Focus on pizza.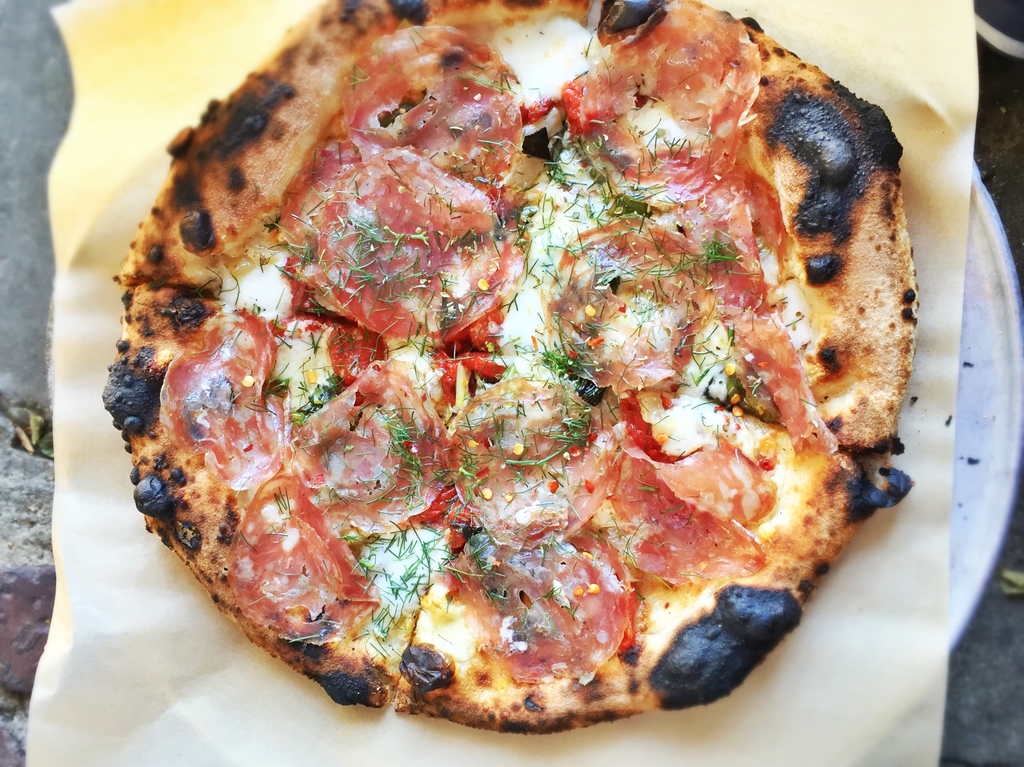
Focused at region(97, 12, 936, 724).
